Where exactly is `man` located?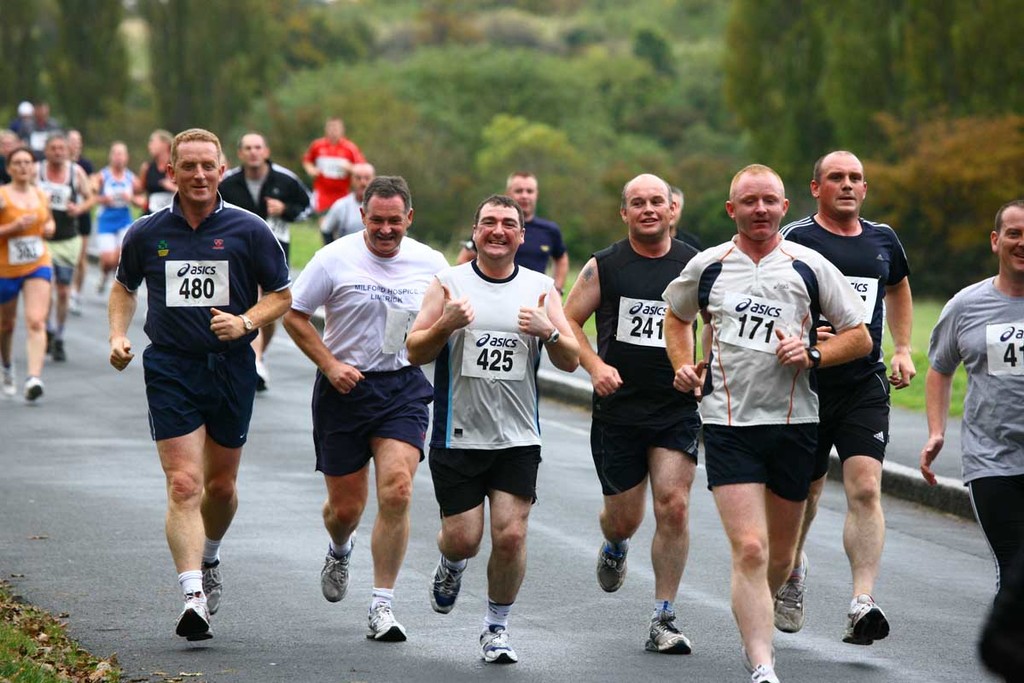
Its bounding box is 280/176/446/643.
